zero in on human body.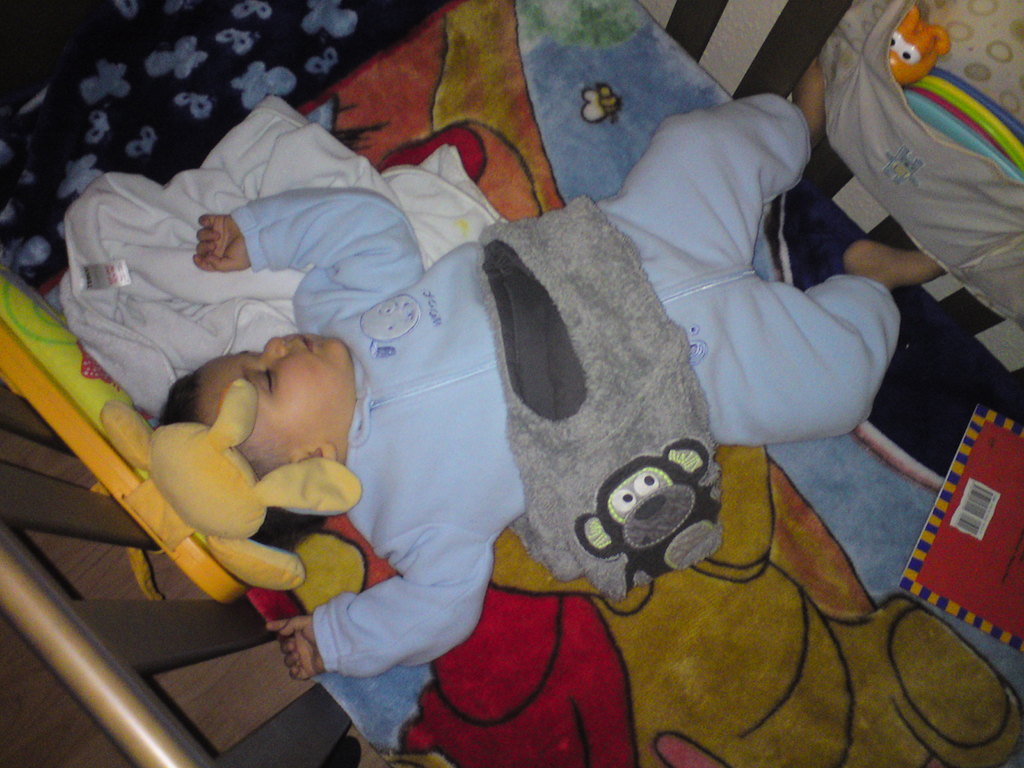
Zeroed in: region(101, 5, 892, 742).
